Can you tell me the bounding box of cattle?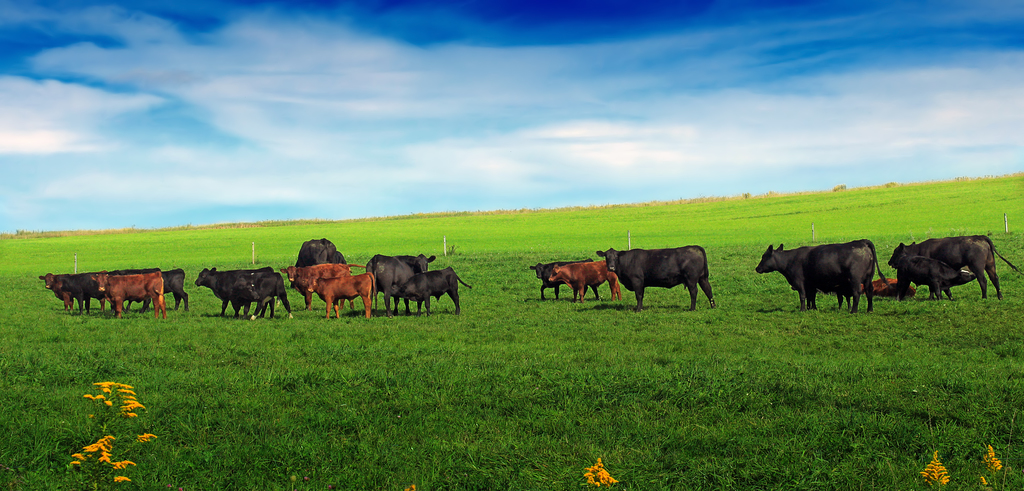
<region>123, 266, 191, 313</region>.
